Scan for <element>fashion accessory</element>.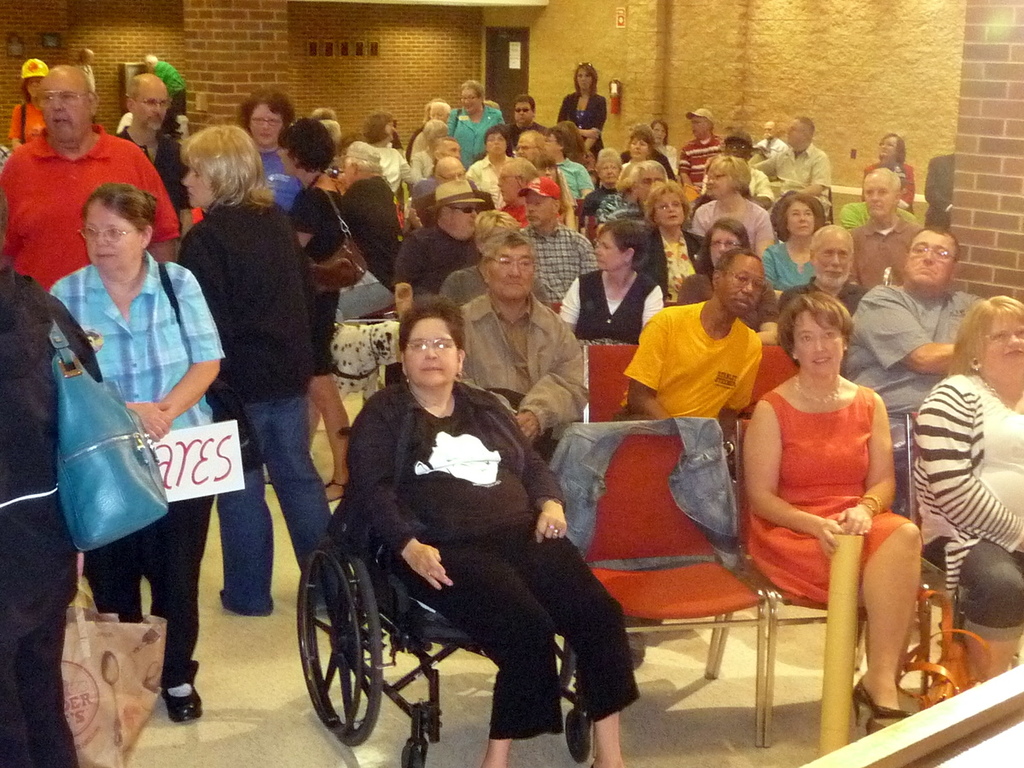
Scan result: <region>161, 683, 204, 724</region>.
